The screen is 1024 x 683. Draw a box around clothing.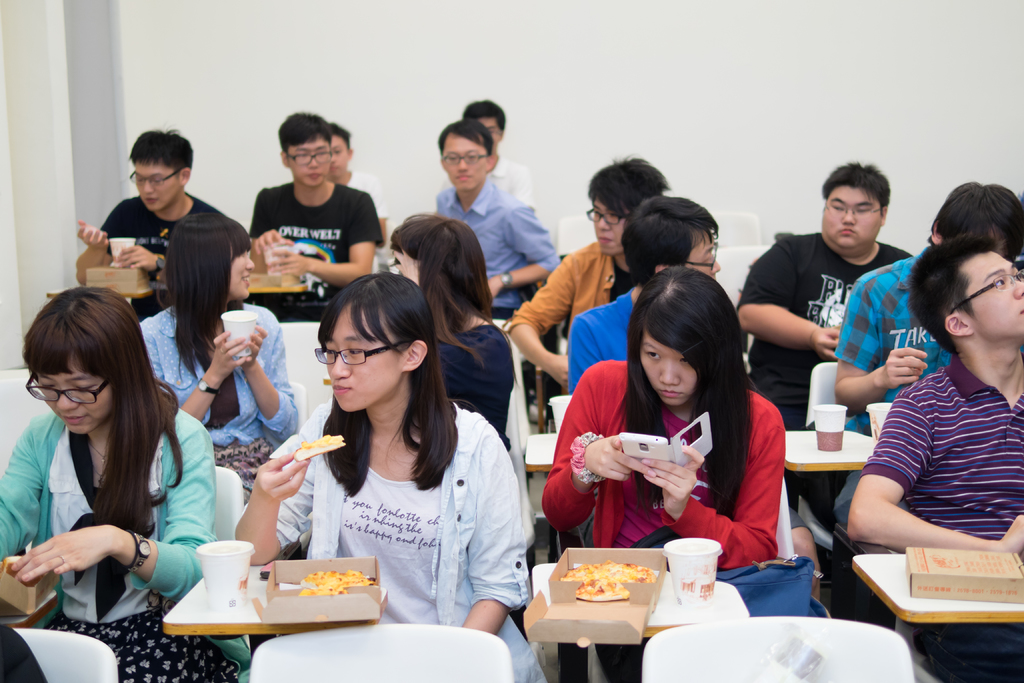
Rect(568, 284, 628, 393).
